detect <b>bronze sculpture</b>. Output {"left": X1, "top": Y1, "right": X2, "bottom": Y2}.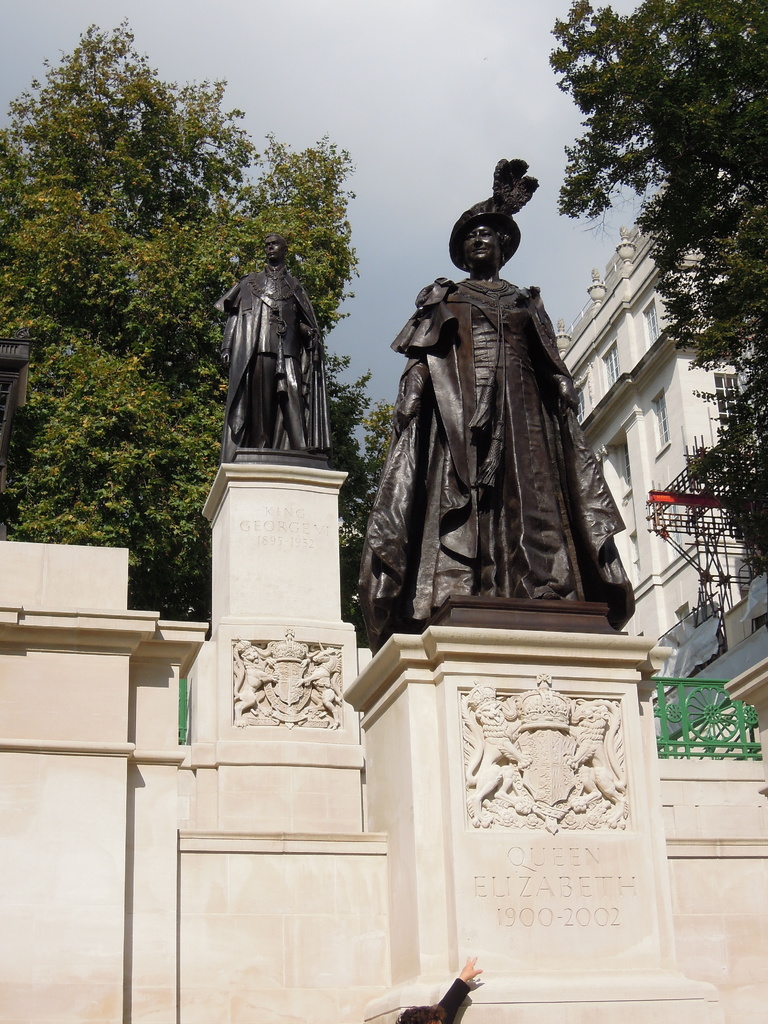
{"left": 214, "top": 237, "right": 343, "bottom": 457}.
